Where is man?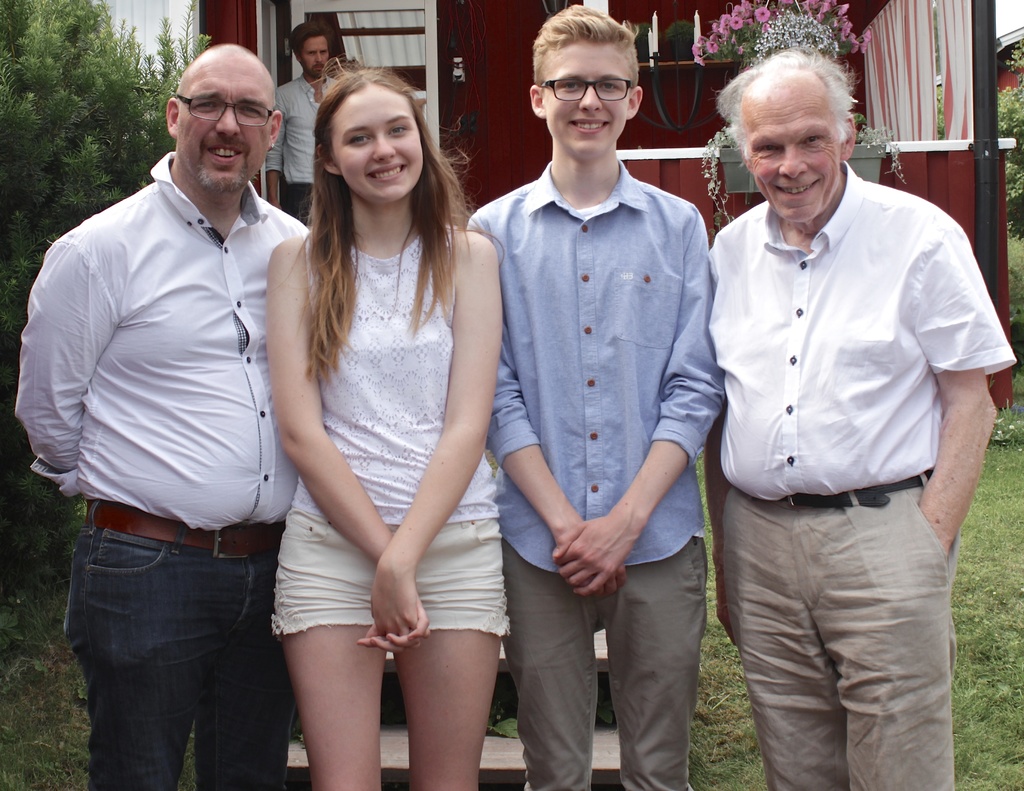
{"x1": 15, "y1": 40, "x2": 311, "y2": 790}.
